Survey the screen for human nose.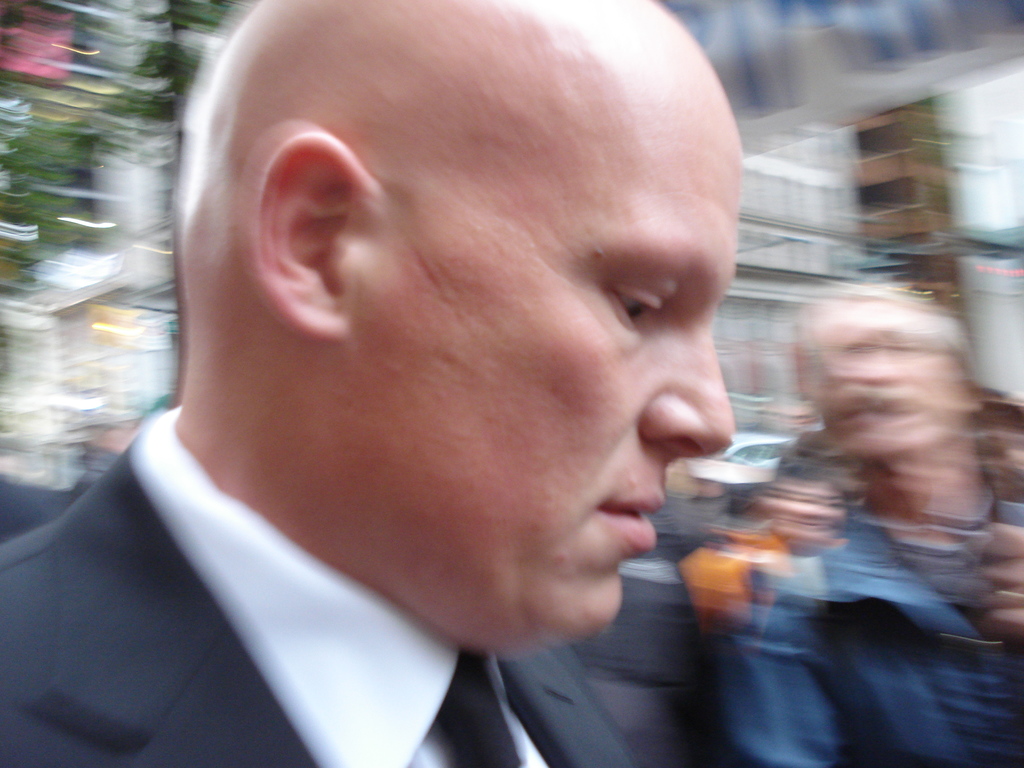
Survey found: x1=636 y1=325 x2=735 y2=470.
